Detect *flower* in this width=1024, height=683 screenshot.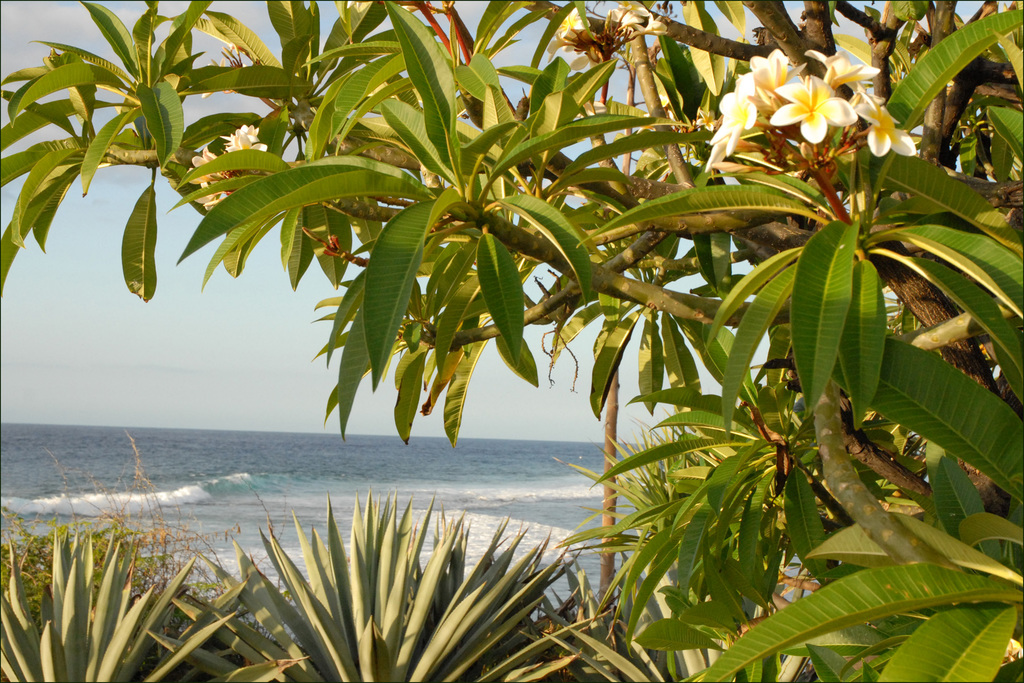
Detection: 542, 29, 580, 65.
